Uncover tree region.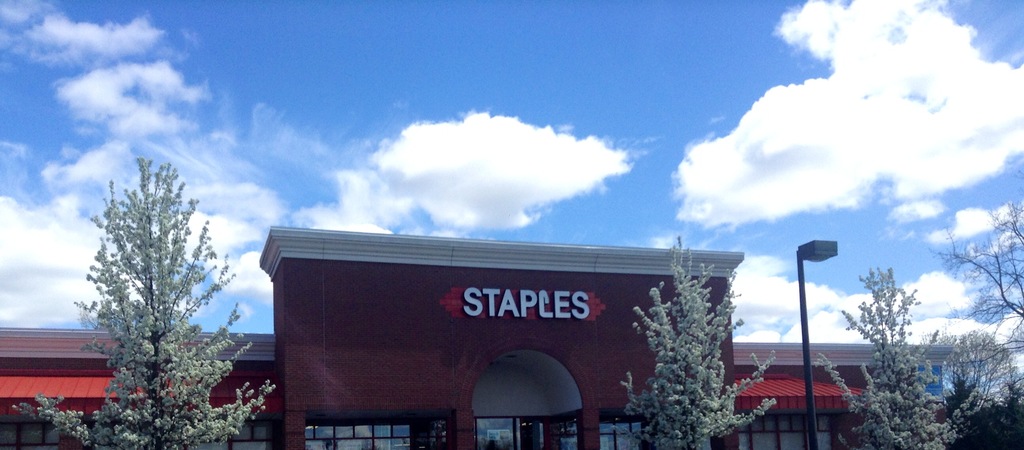
Uncovered: [925,325,1019,449].
